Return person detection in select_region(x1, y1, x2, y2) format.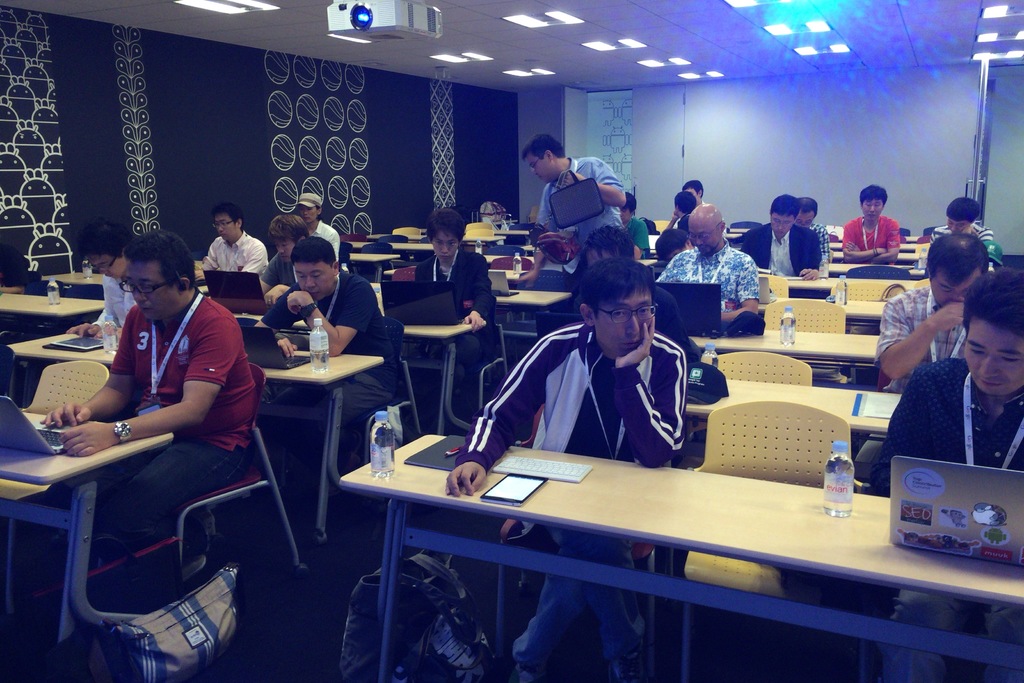
select_region(80, 218, 135, 347).
